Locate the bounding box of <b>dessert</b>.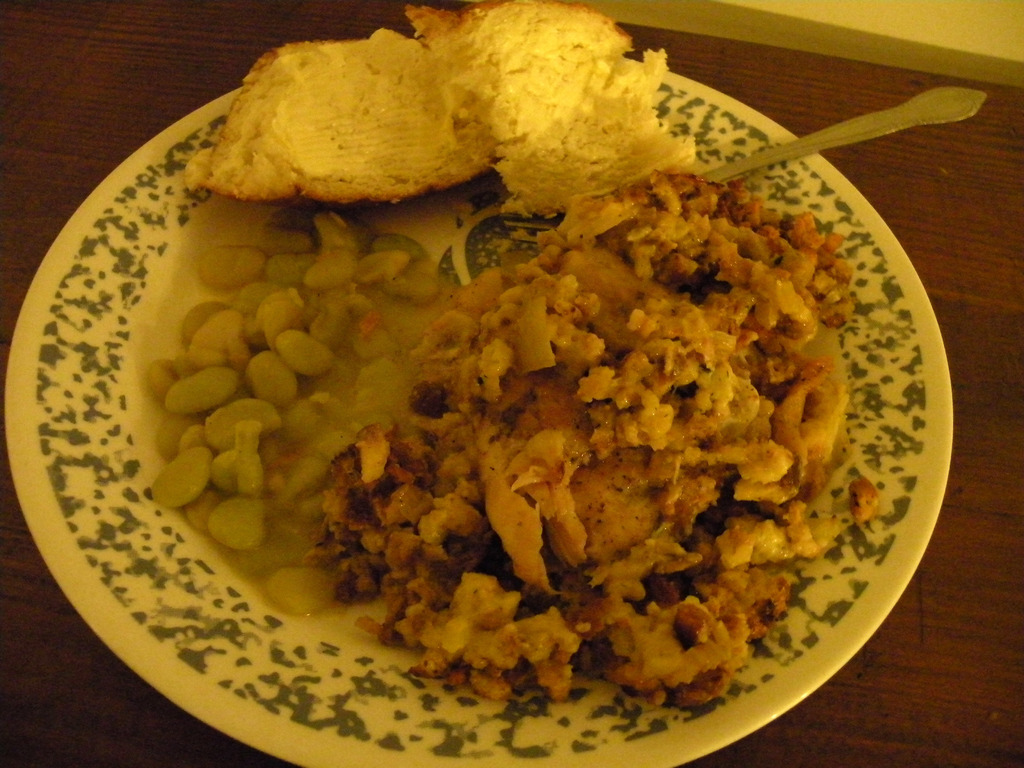
Bounding box: [335,188,880,707].
